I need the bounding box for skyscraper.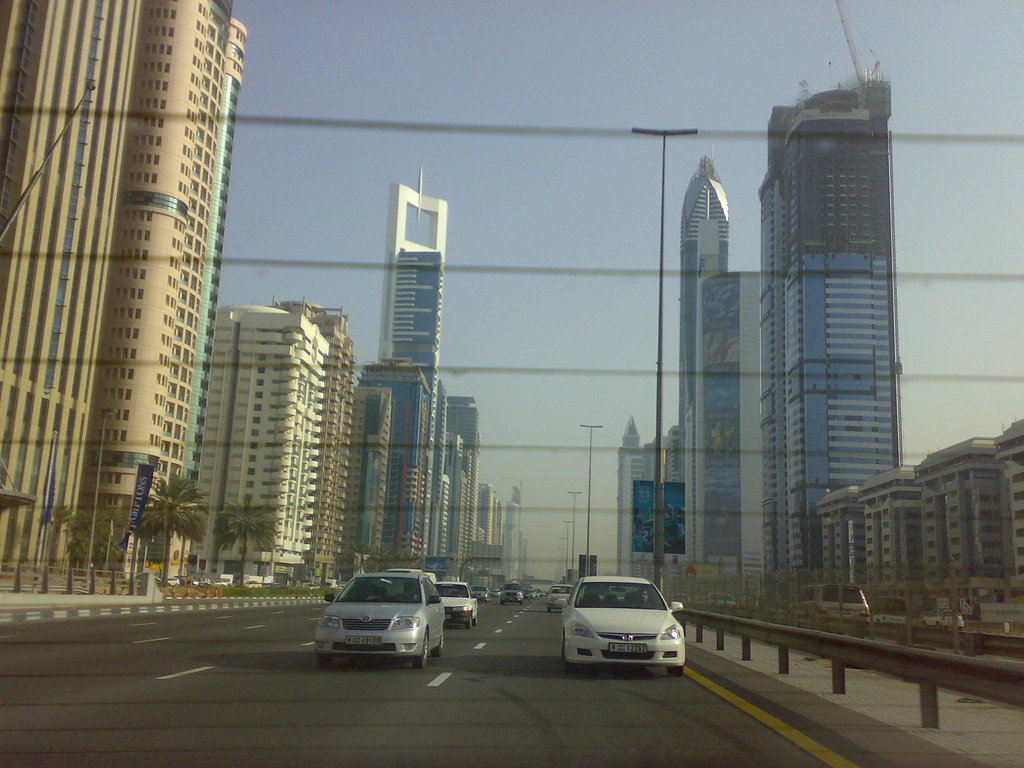
Here it is: [357, 163, 434, 559].
